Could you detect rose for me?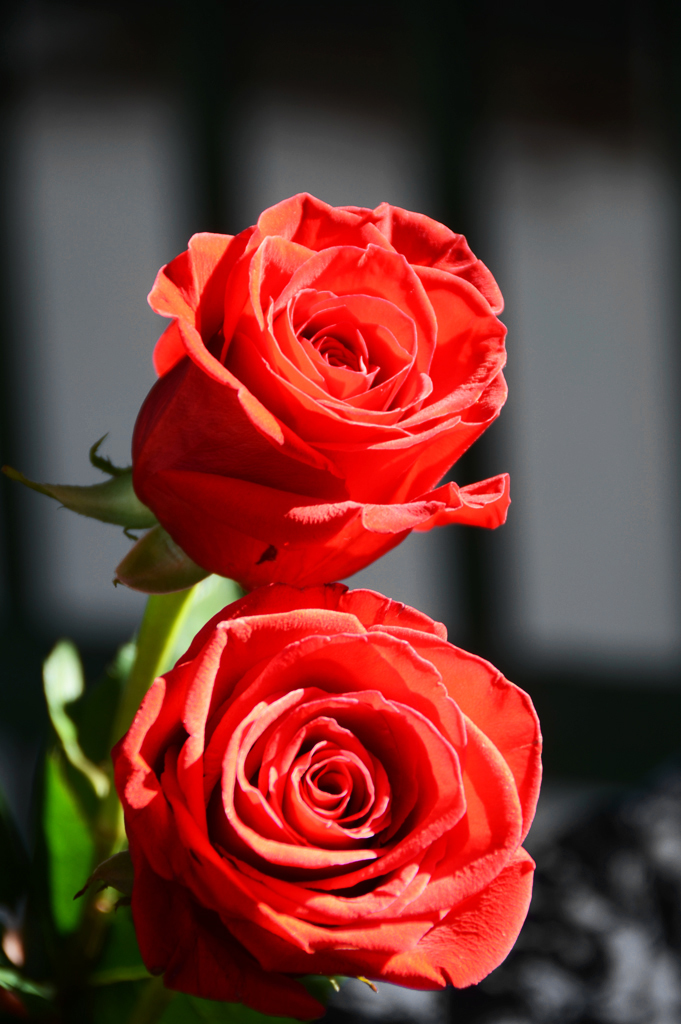
Detection result: [109,579,547,1023].
